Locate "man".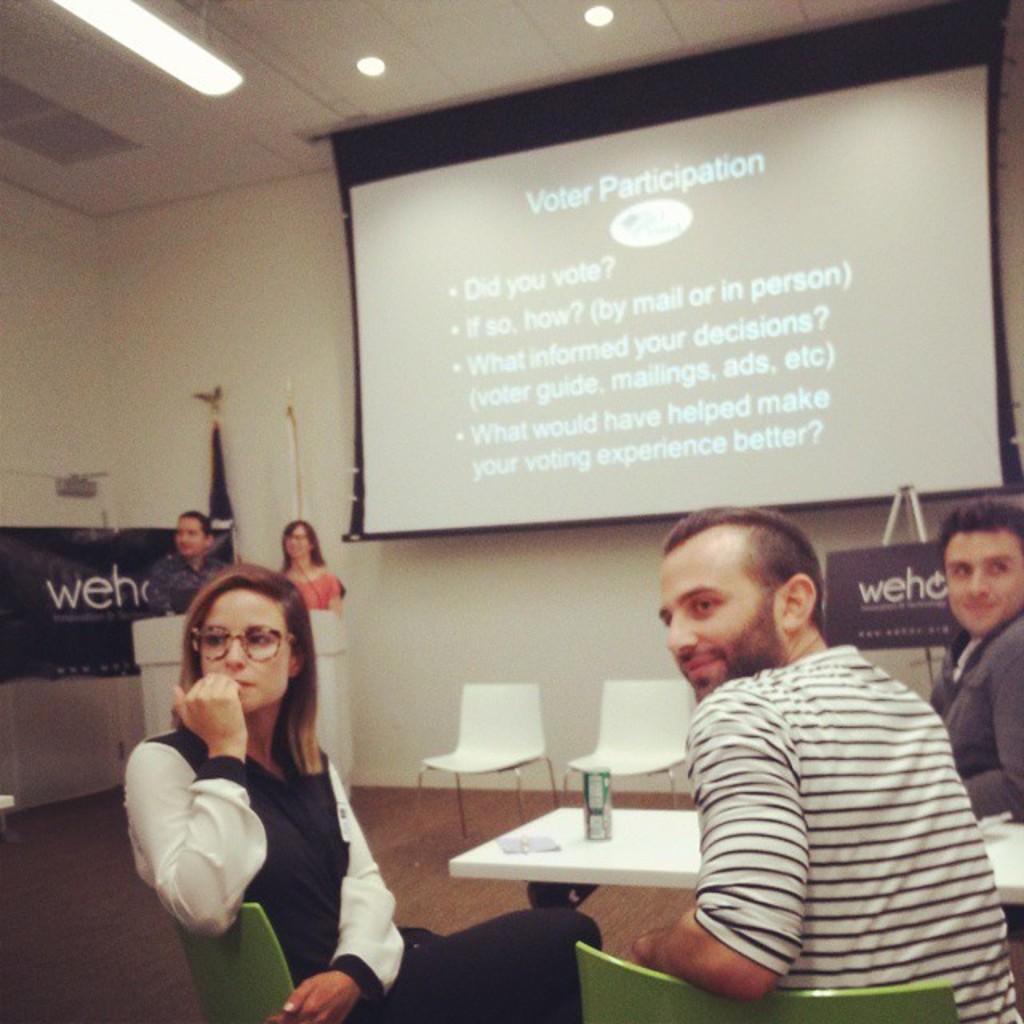
Bounding box: bbox(608, 486, 1023, 1023).
